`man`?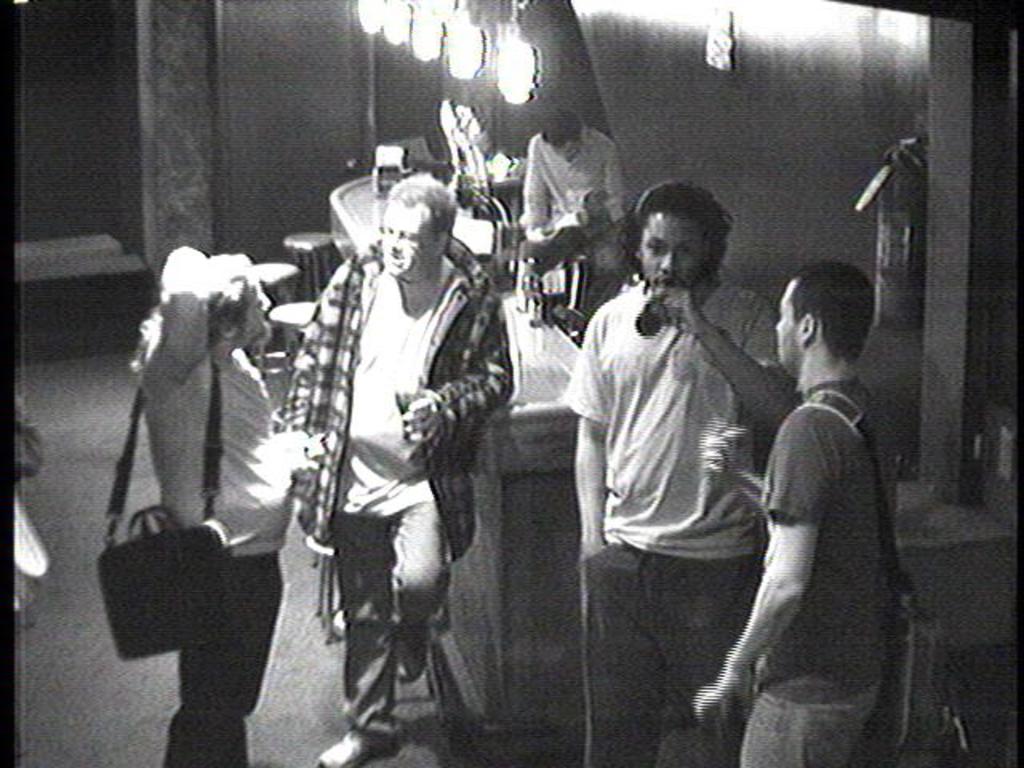
563,178,798,766
